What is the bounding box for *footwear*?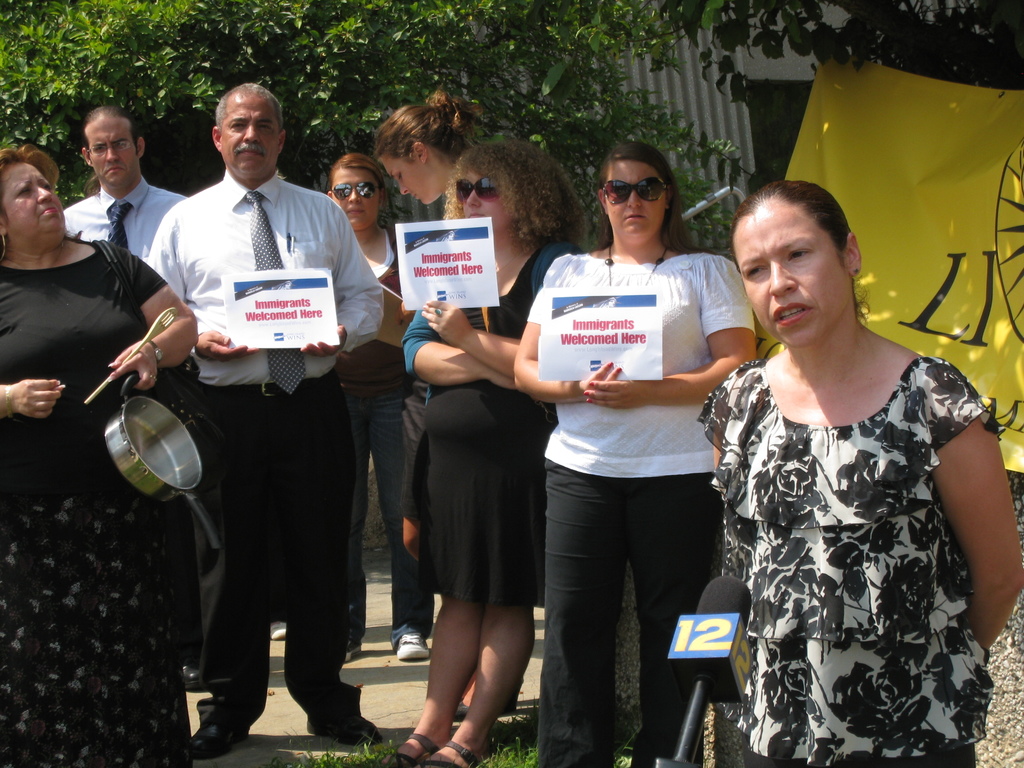
x1=303, y1=717, x2=385, y2=748.
